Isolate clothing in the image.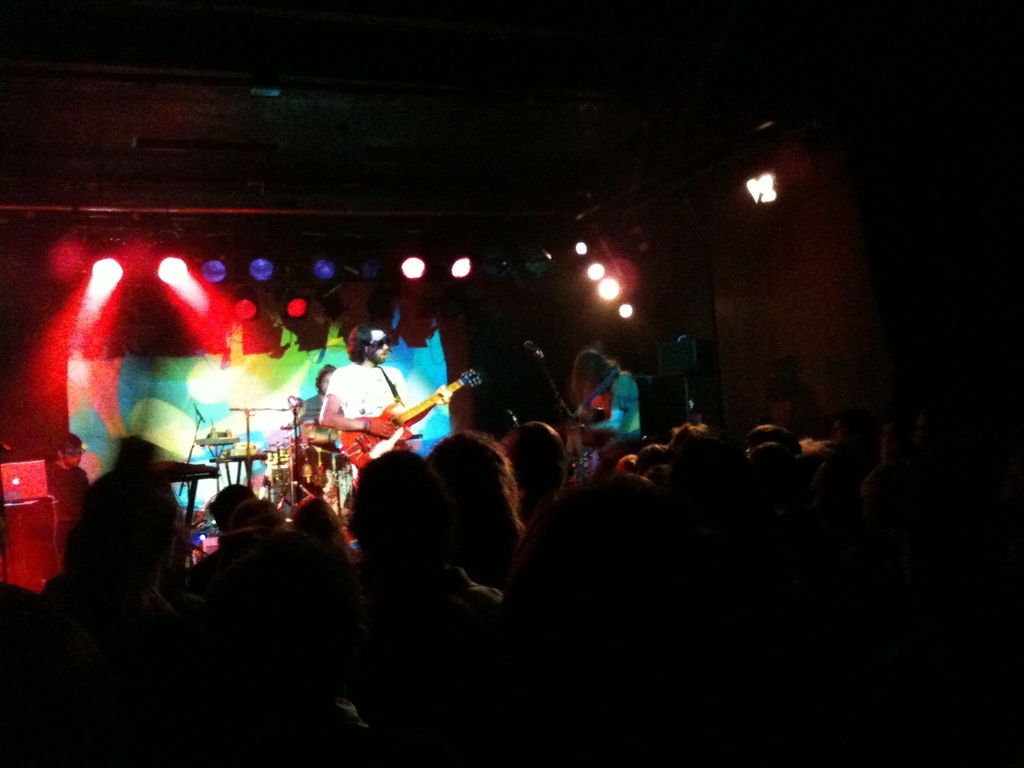
Isolated region: pyautogui.locateOnScreen(574, 367, 648, 437).
